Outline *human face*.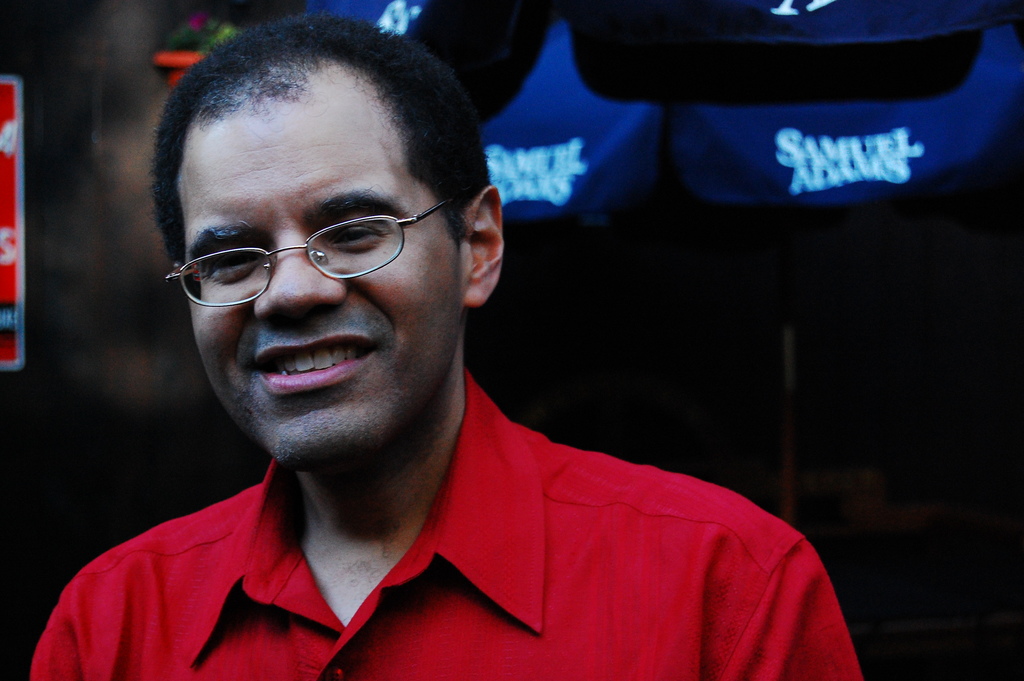
Outline: l=168, t=60, r=469, b=466.
